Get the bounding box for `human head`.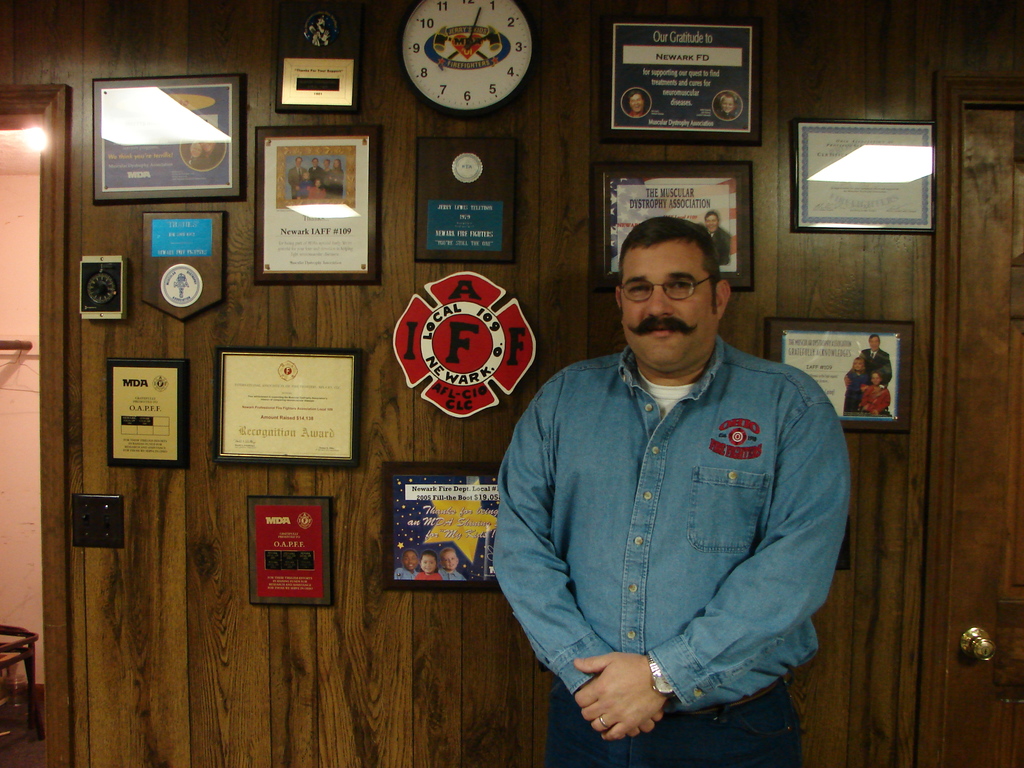
404,548,419,568.
